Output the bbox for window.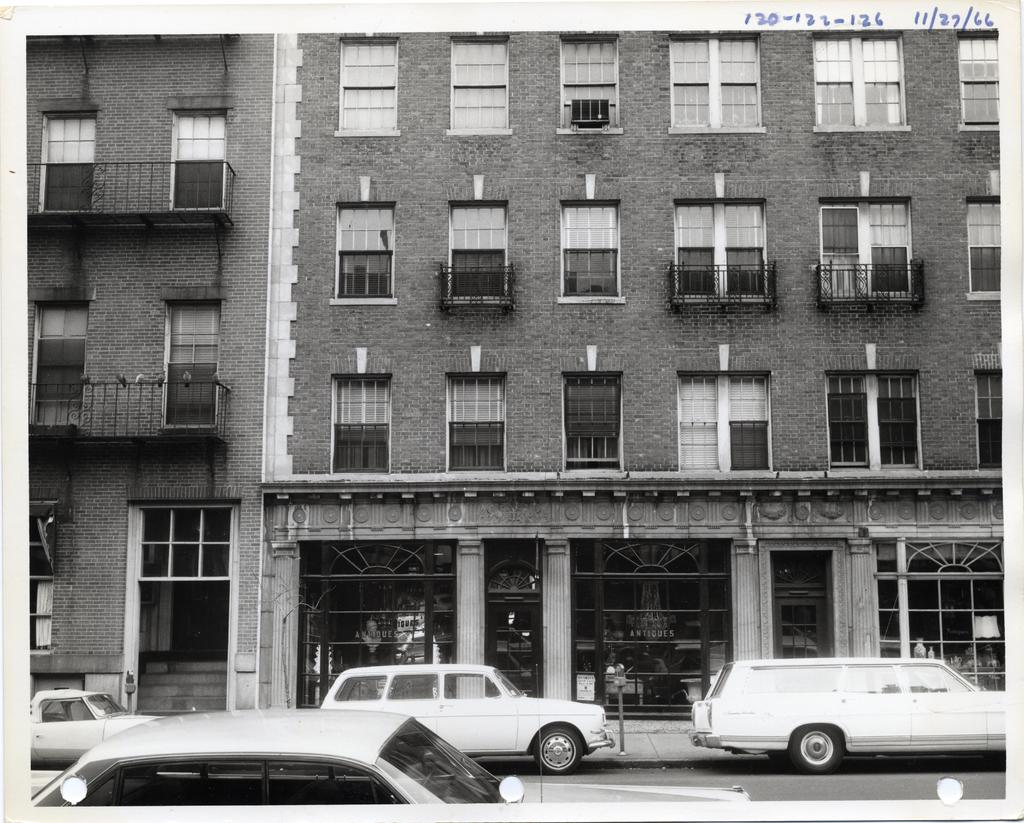
box=[163, 300, 216, 428].
